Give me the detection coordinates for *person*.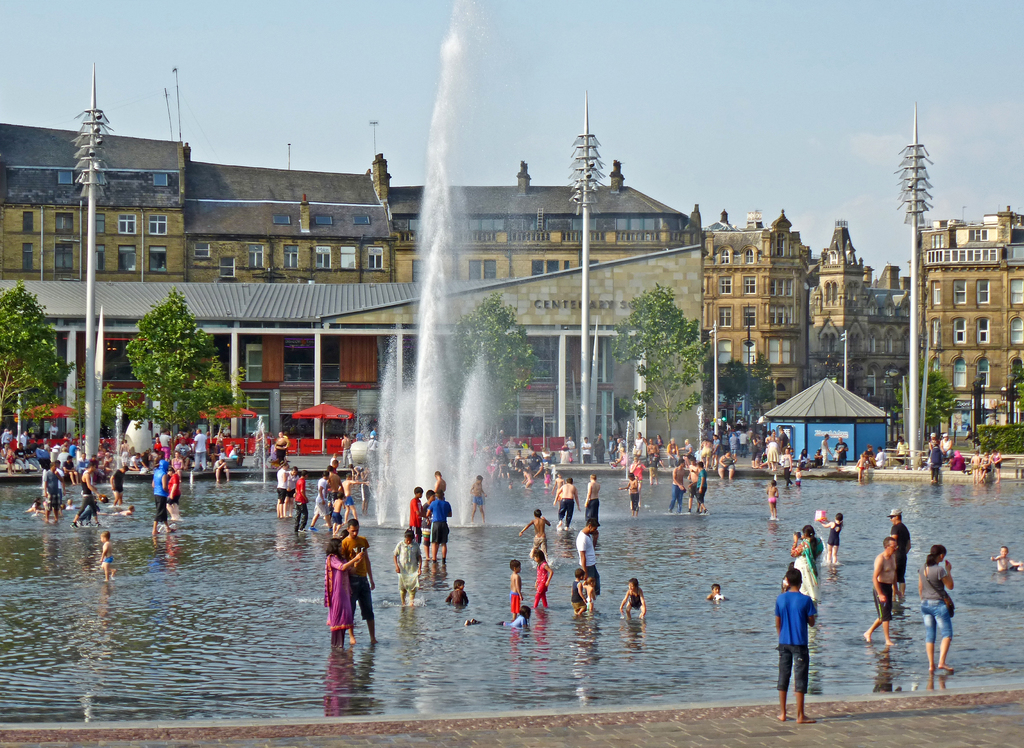
box=[550, 476, 584, 535].
